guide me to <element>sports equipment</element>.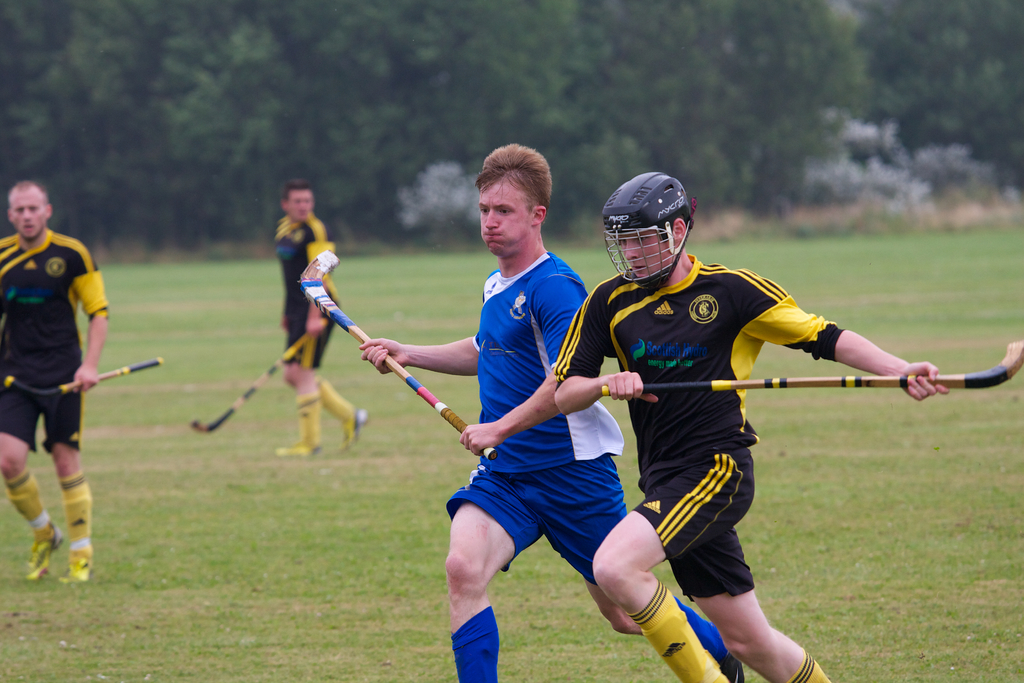
Guidance: detection(602, 169, 698, 293).
